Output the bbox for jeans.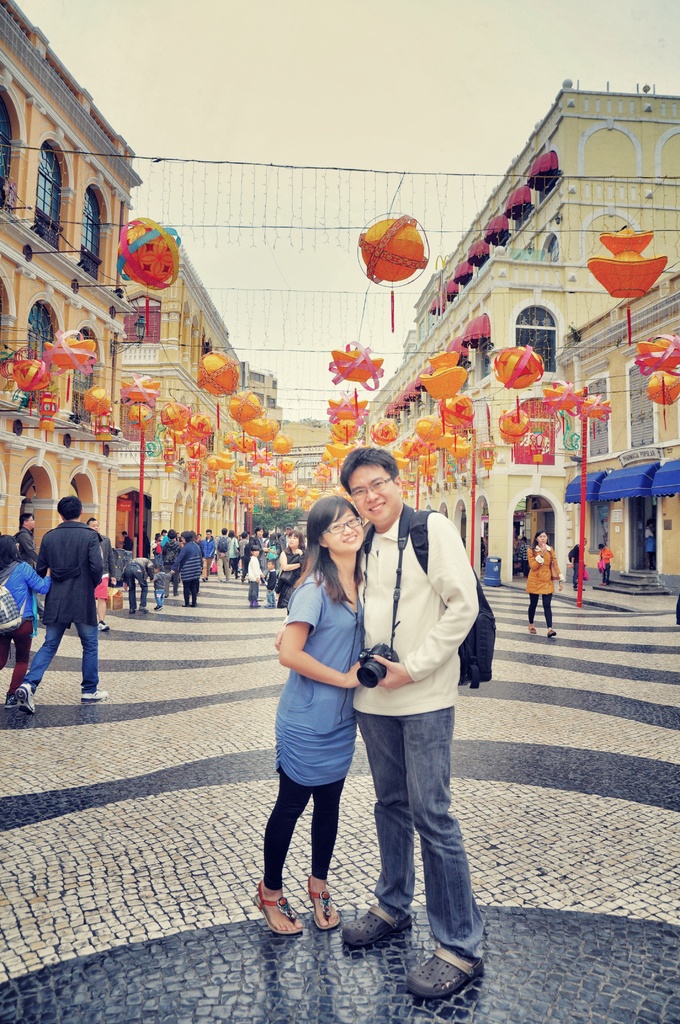
x1=22 y1=626 x2=96 y2=698.
